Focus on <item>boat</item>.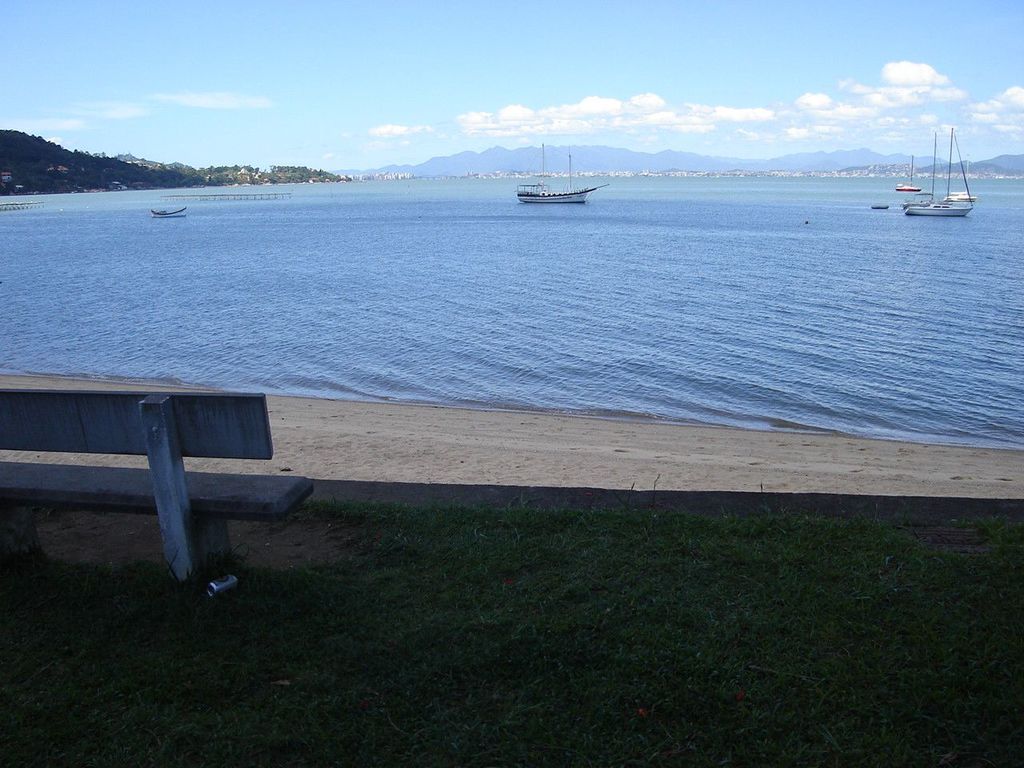
Focused at 898:159:919:191.
